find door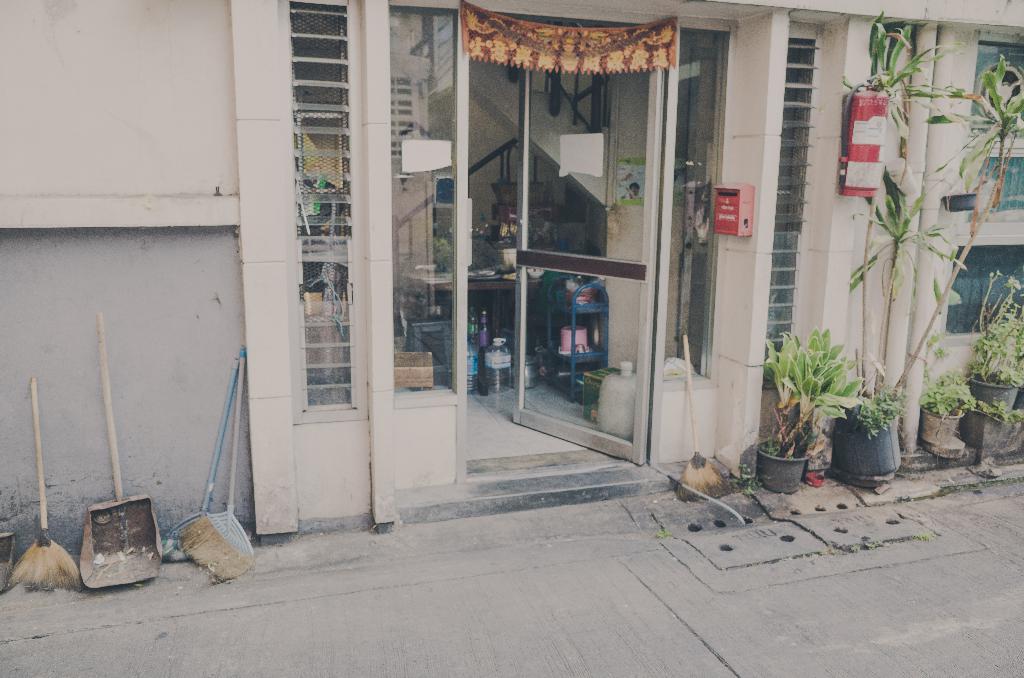
[left=652, top=21, right=735, bottom=465]
